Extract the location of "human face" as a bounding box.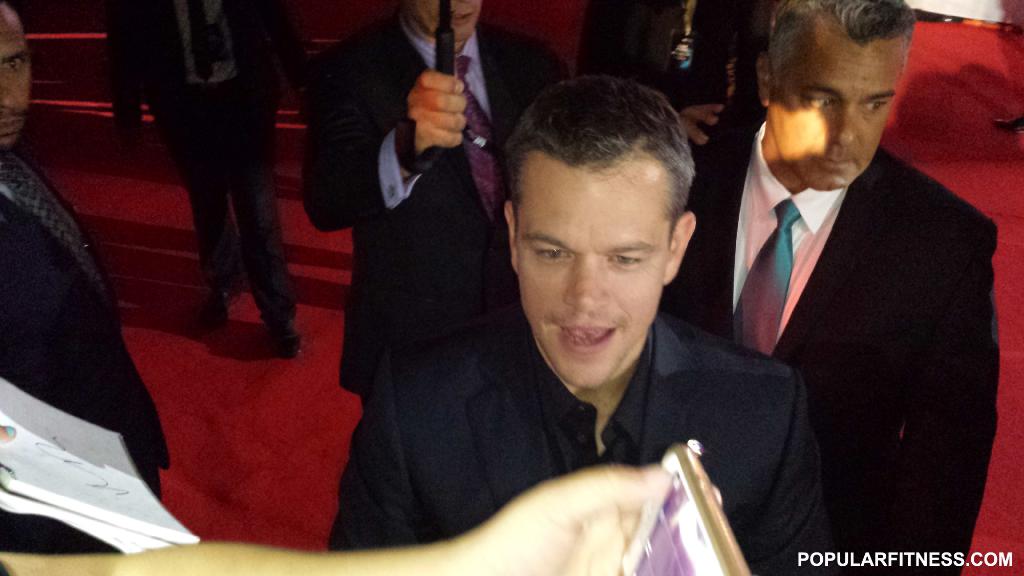
(767,37,904,188).
